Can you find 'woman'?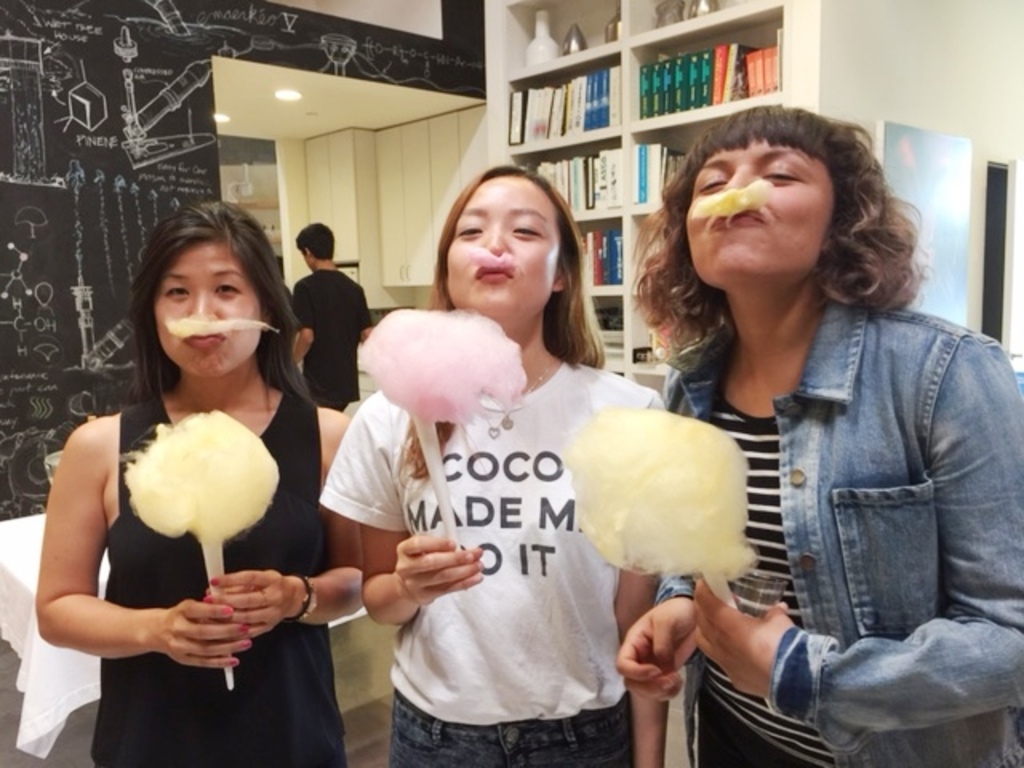
Yes, bounding box: region(315, 166, 670, 766).
